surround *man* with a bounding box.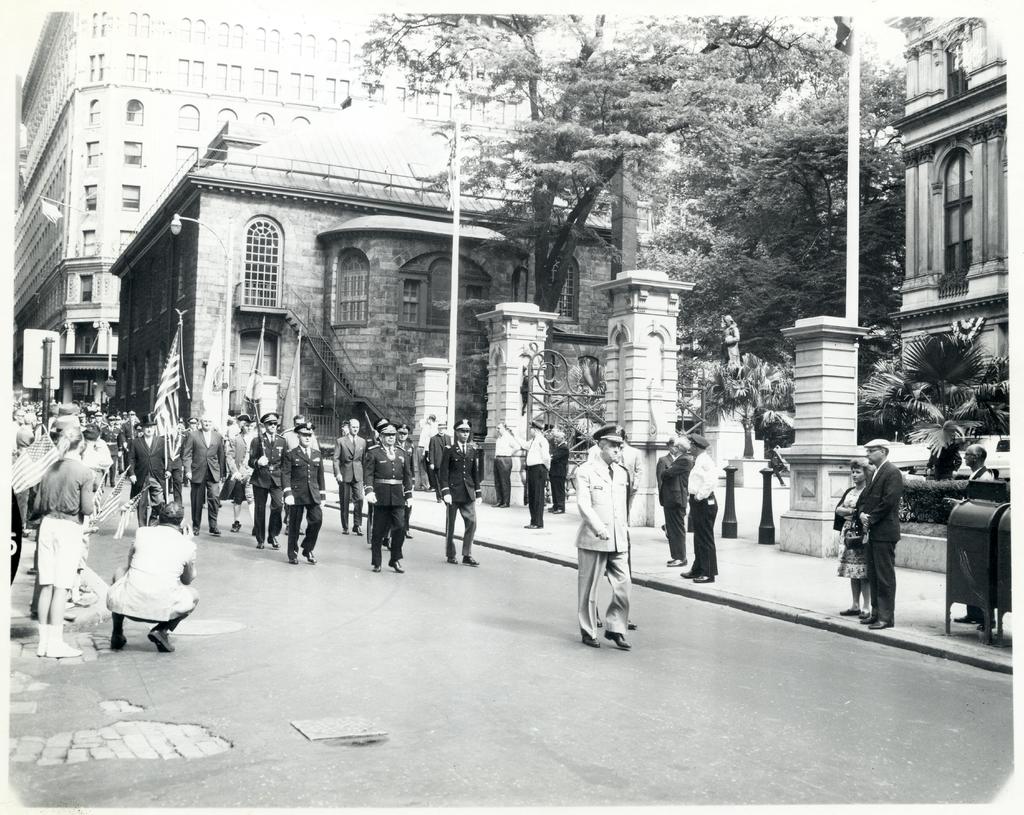
bbox=(653, 434, 691, 563).
